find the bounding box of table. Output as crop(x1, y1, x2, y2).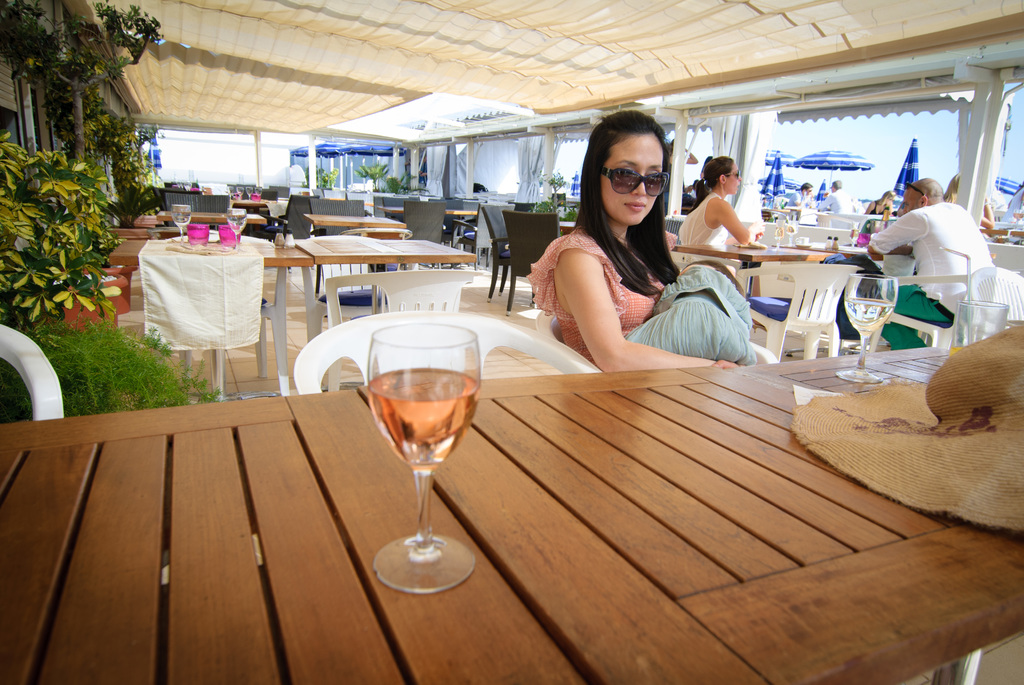
crop(305, 227, 481, 378).
